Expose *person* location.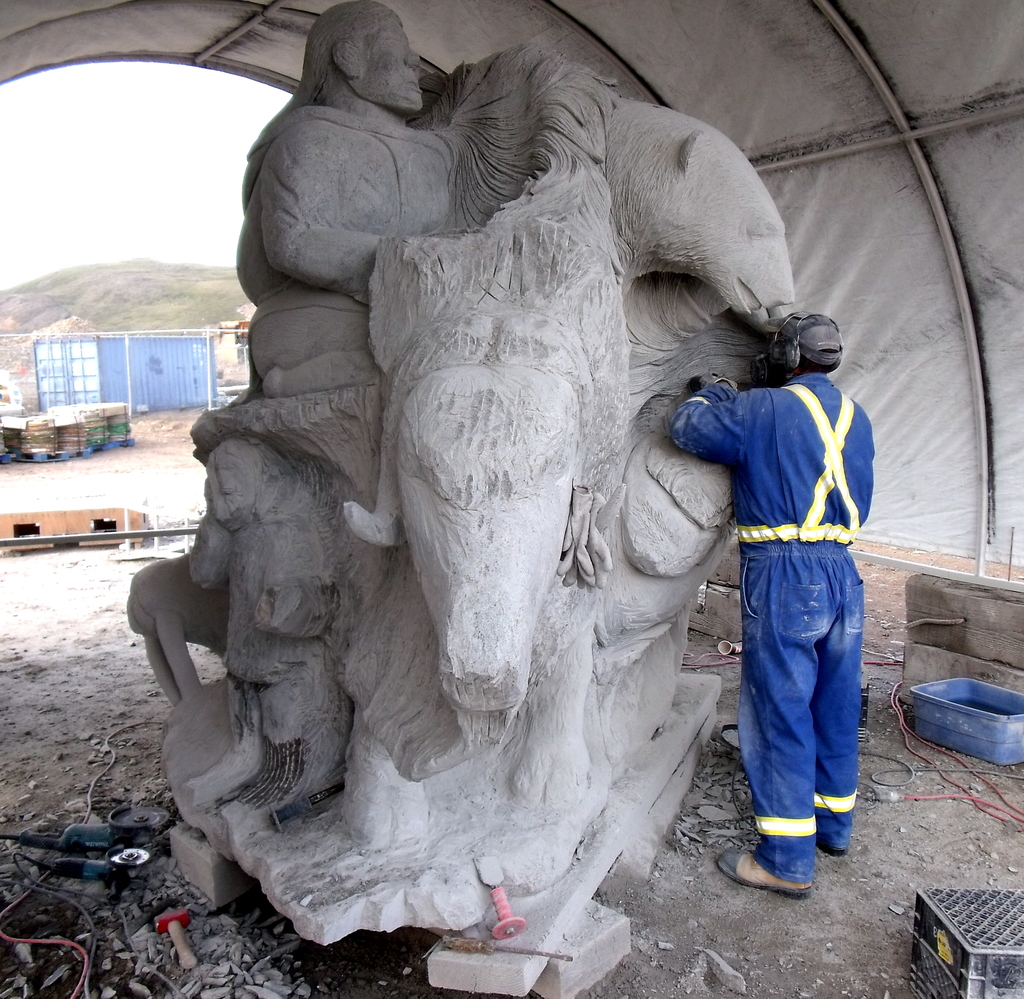
Exposed at pyautogui.locateOnScreen(655, 315, 854, 895).
